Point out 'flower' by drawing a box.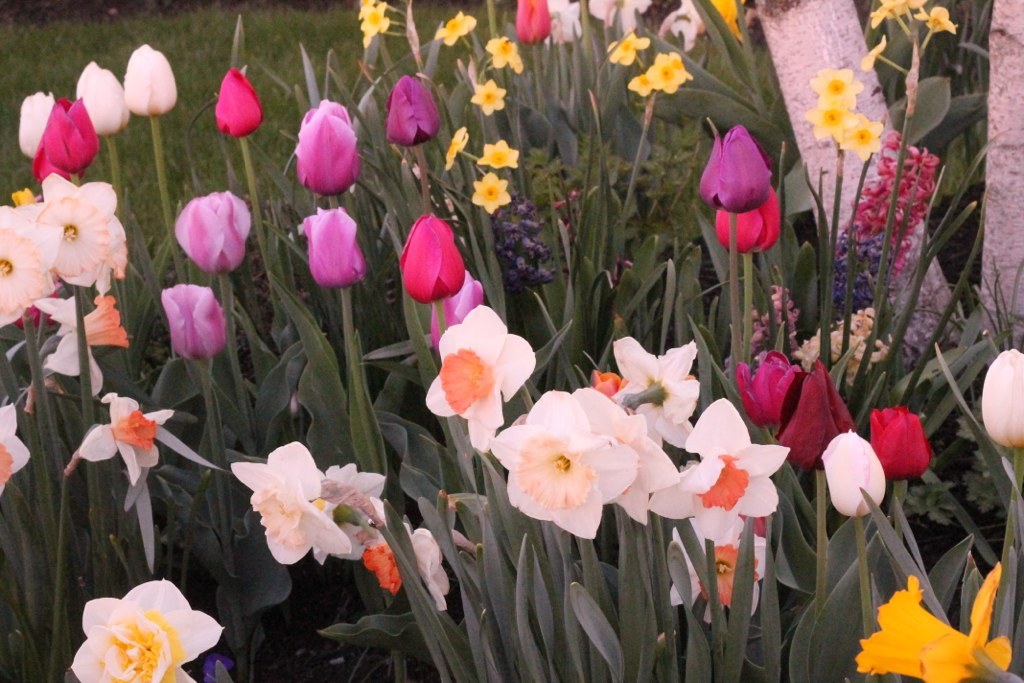
[488, 394, 634, 542].
